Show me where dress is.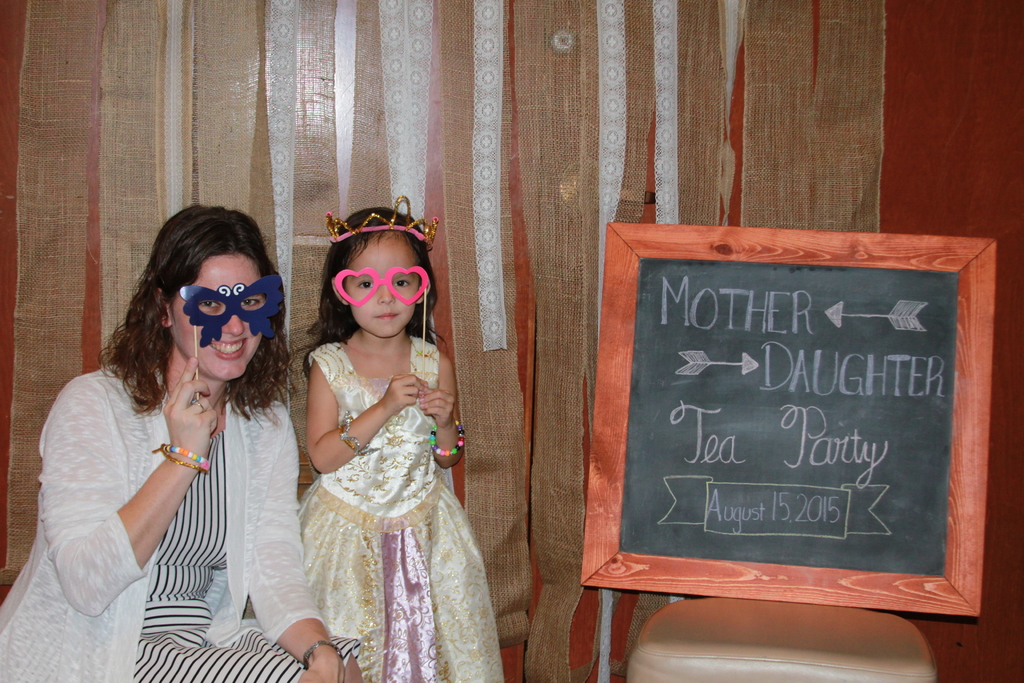
dress is at (x1=132, y1=424, x2=303, y2=682).
